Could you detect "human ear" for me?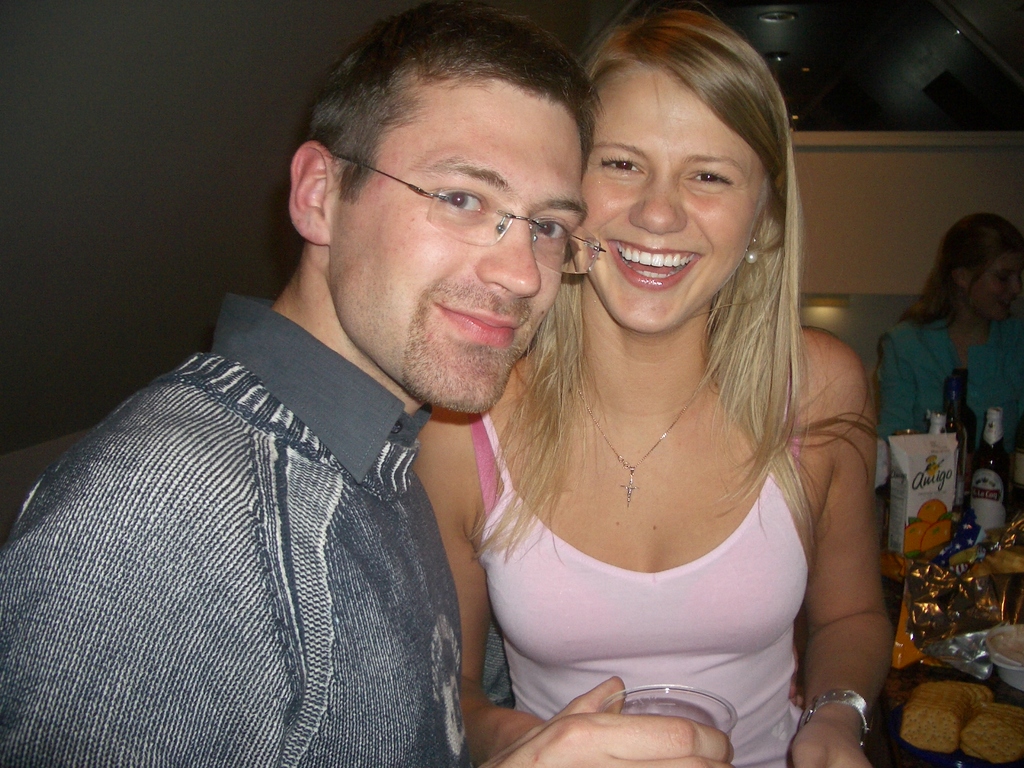
Detection result: rect(748, 209, 765, 254).
